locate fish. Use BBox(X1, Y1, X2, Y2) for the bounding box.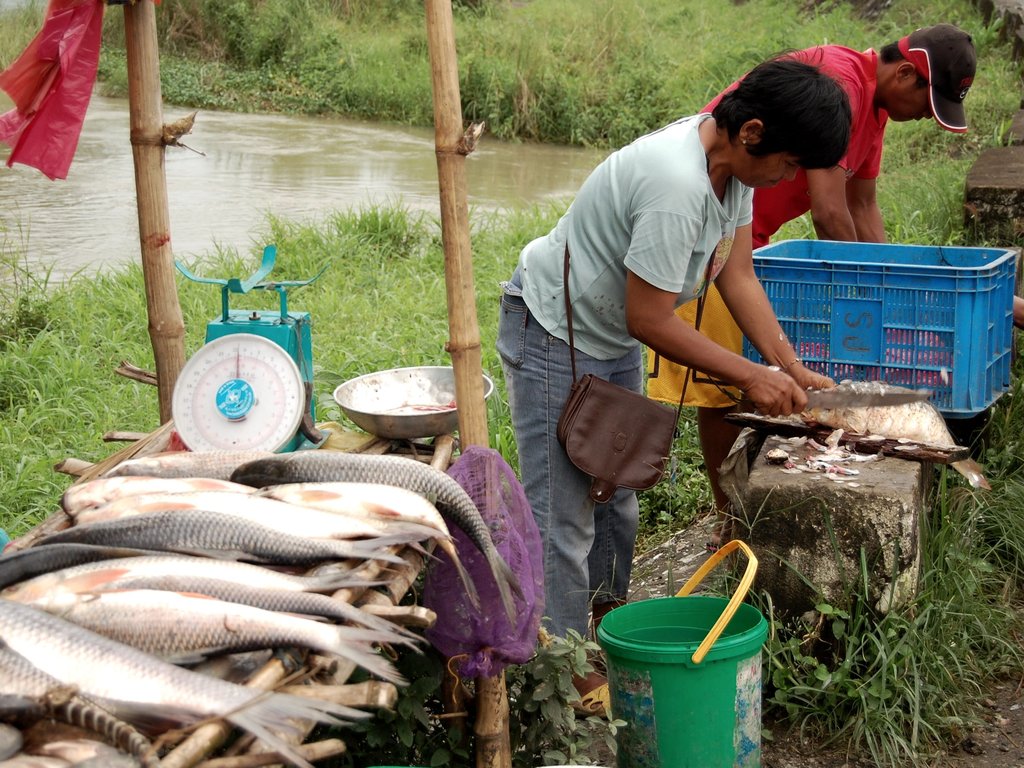
BBox(0, 543, 180, 596).
